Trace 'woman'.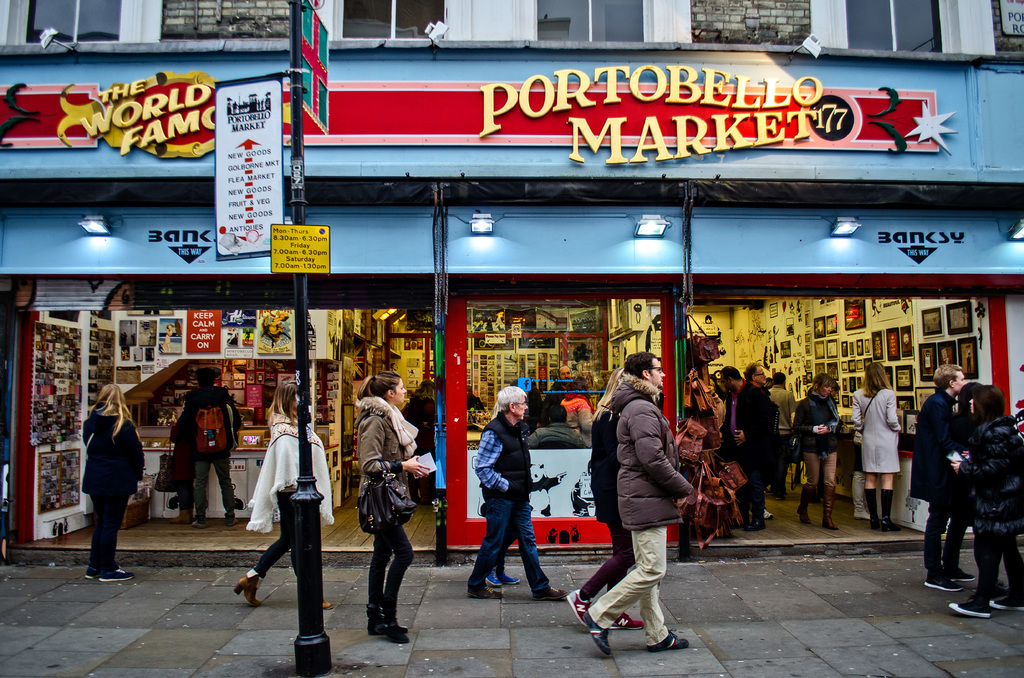
Traced to rect(352, 369, 433, 645).
